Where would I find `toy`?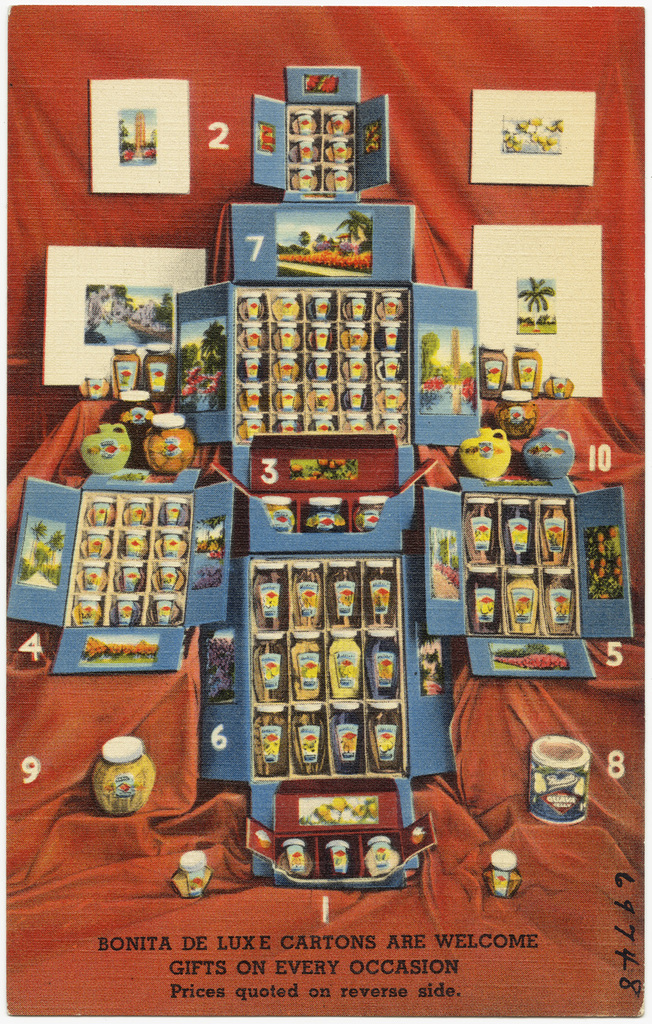
At bbox=(365, 834, 402, 877).
